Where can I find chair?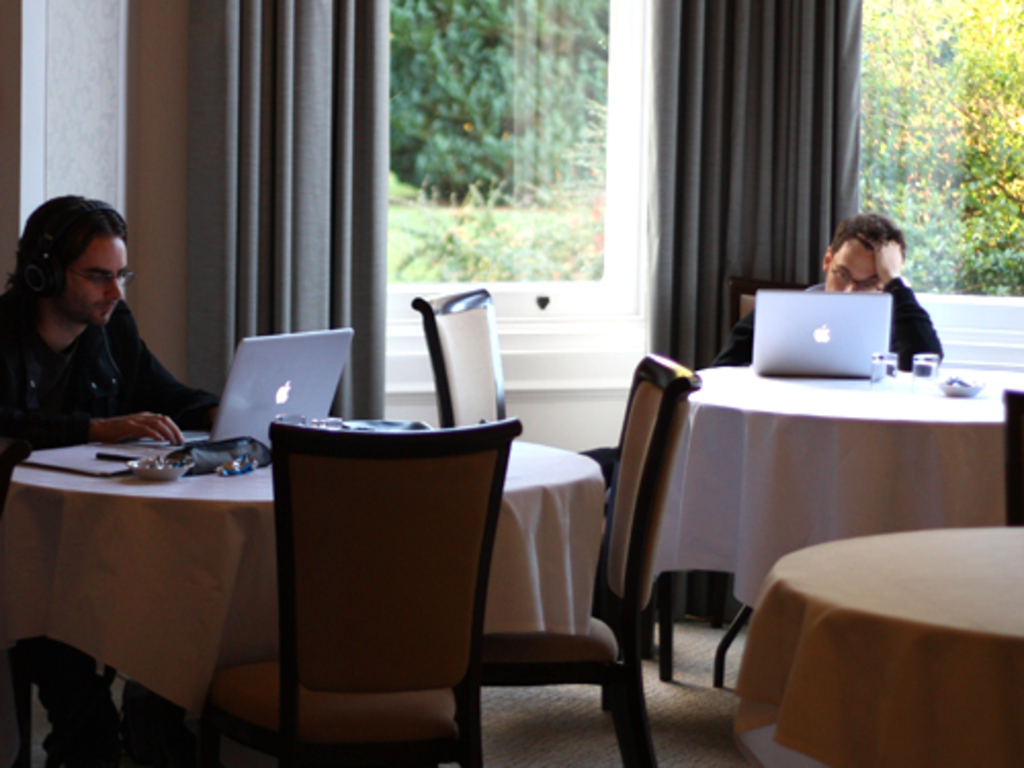
You can find it at box=[719, 272, 815, 625].
